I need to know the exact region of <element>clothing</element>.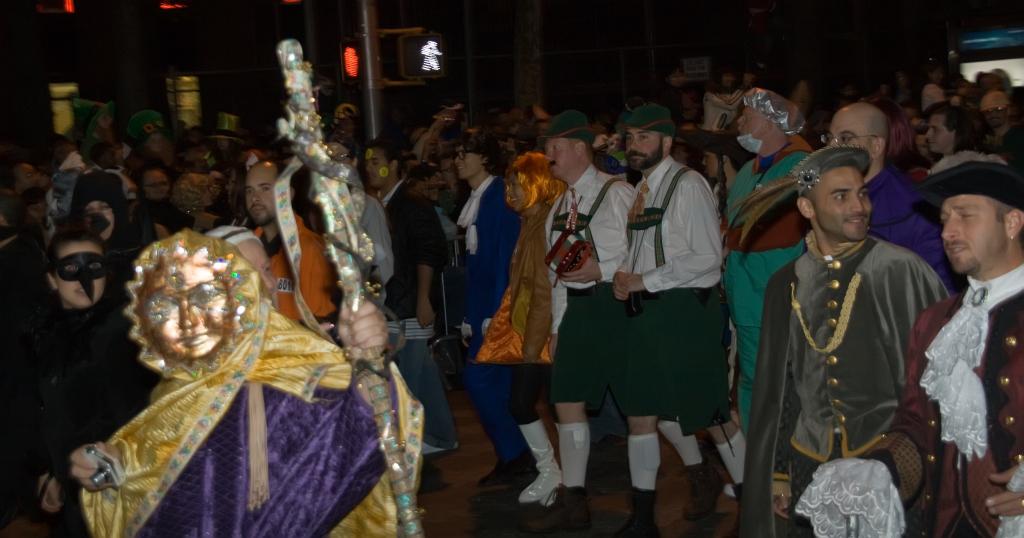
Region: 858:171:955:262.
